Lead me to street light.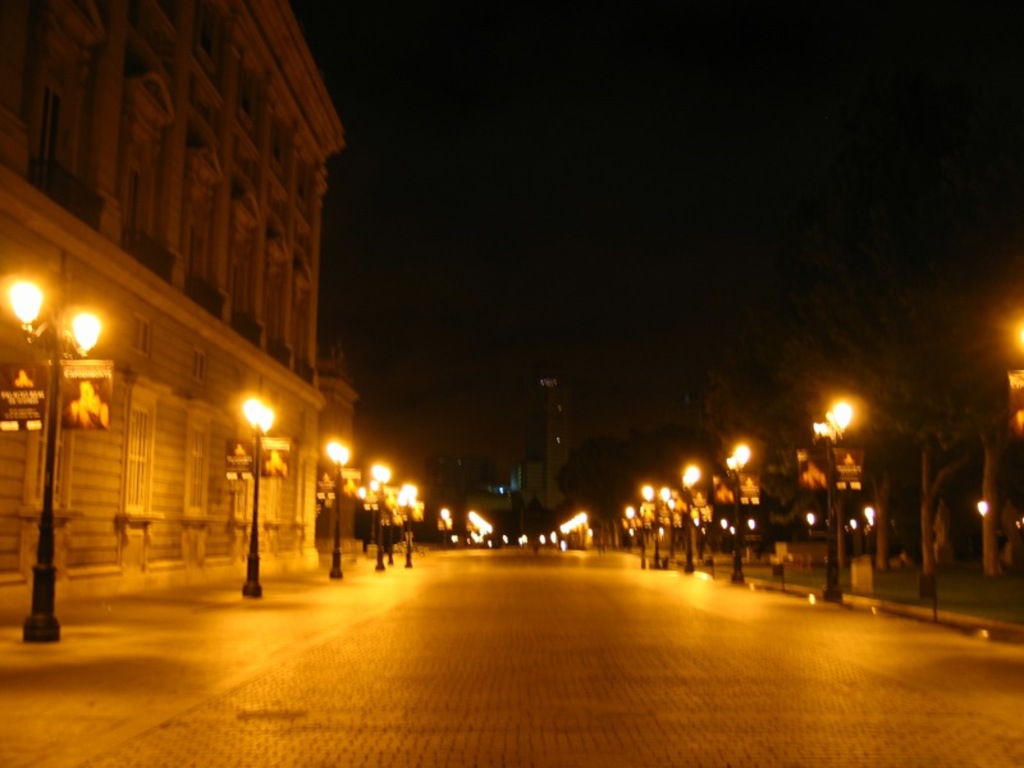
Lead to 681,458,699,571.
